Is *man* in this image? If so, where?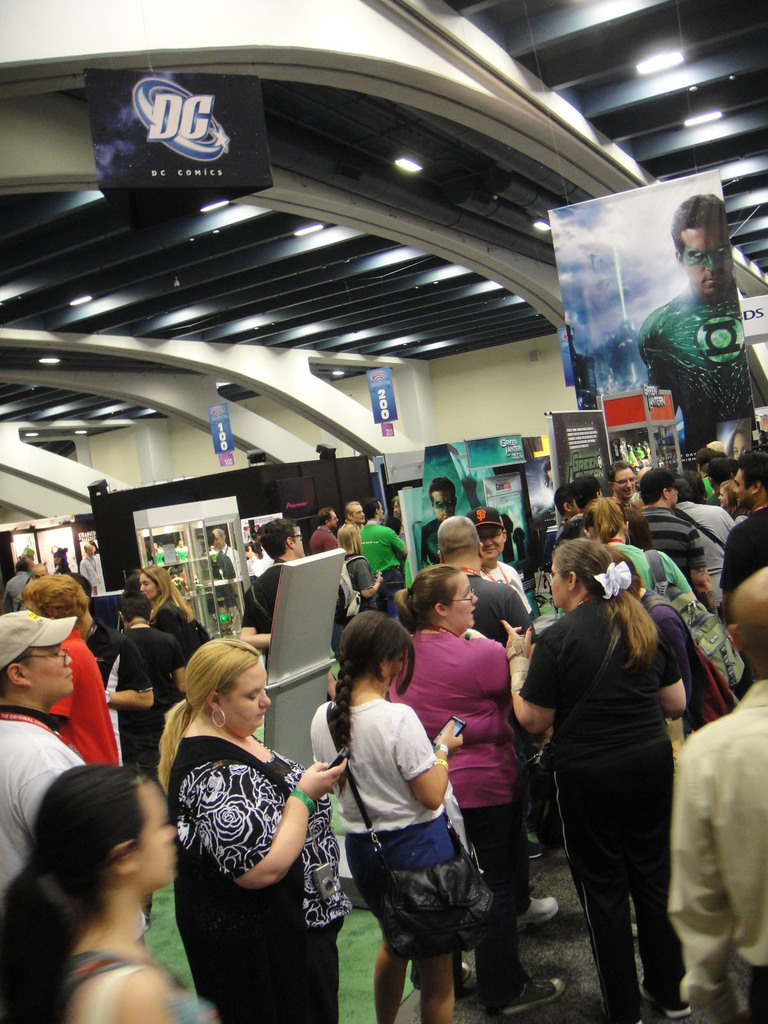
Yes, at [716, 454, 767, 589].
